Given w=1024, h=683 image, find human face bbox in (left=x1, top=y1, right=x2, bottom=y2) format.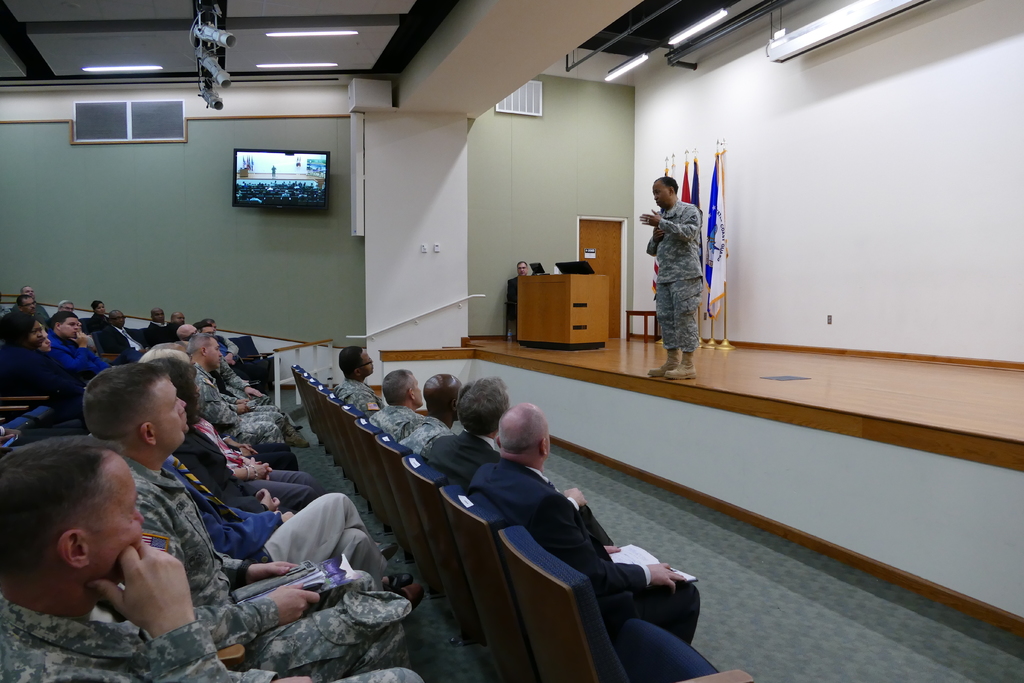
(left=365, top=350, right=374, bottom=374).
